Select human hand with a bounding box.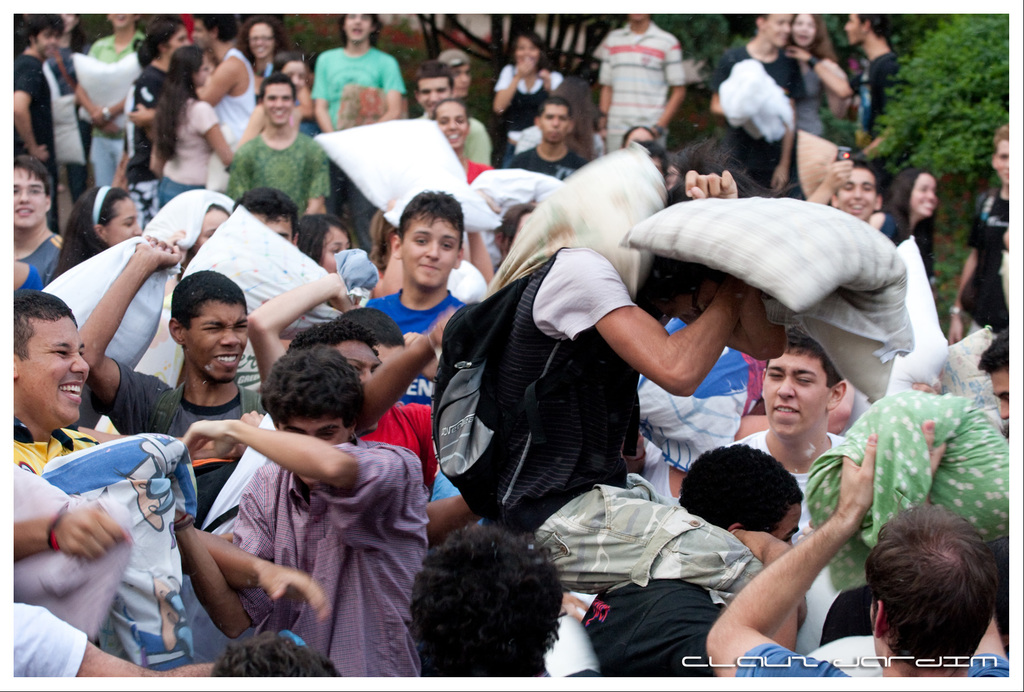
[x1=596, y1=118, x2=609, y2=141].
